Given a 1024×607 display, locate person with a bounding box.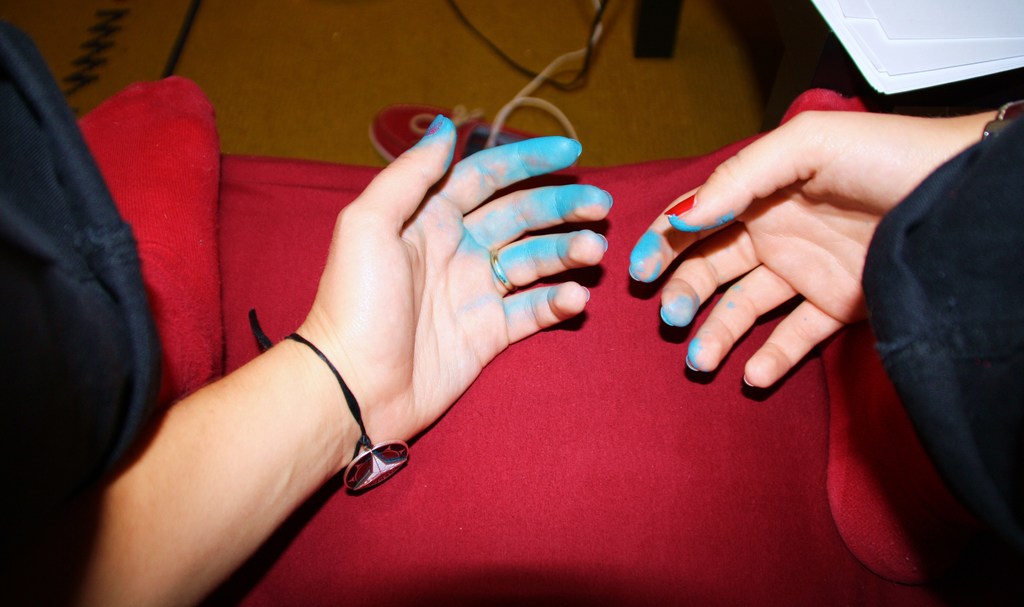
Located: 0, 28, 616, 606.
